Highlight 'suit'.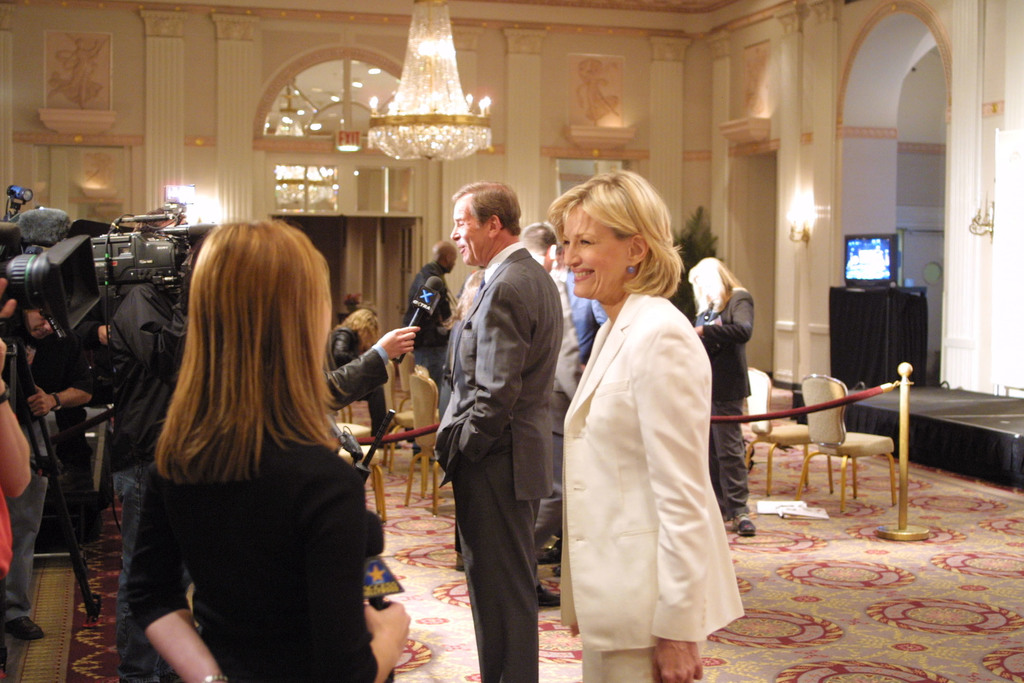
Highlighted region: (557,288,746,682).
